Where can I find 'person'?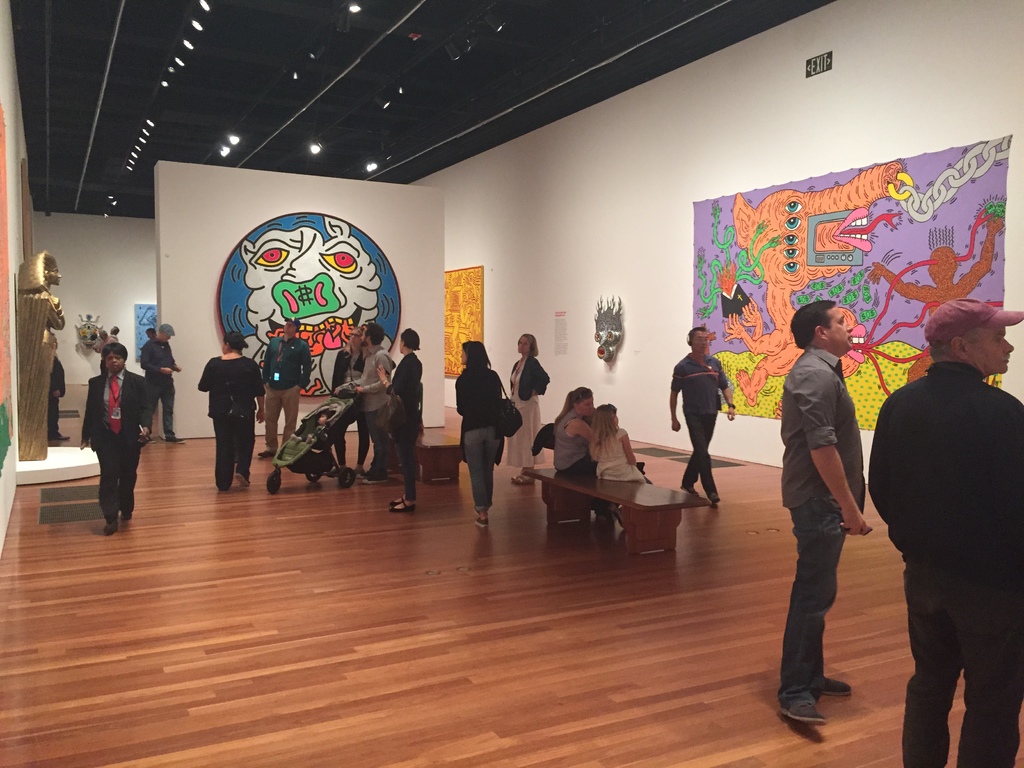
You can find it at <bbox>136, 324, 184, 440</bbox>.
